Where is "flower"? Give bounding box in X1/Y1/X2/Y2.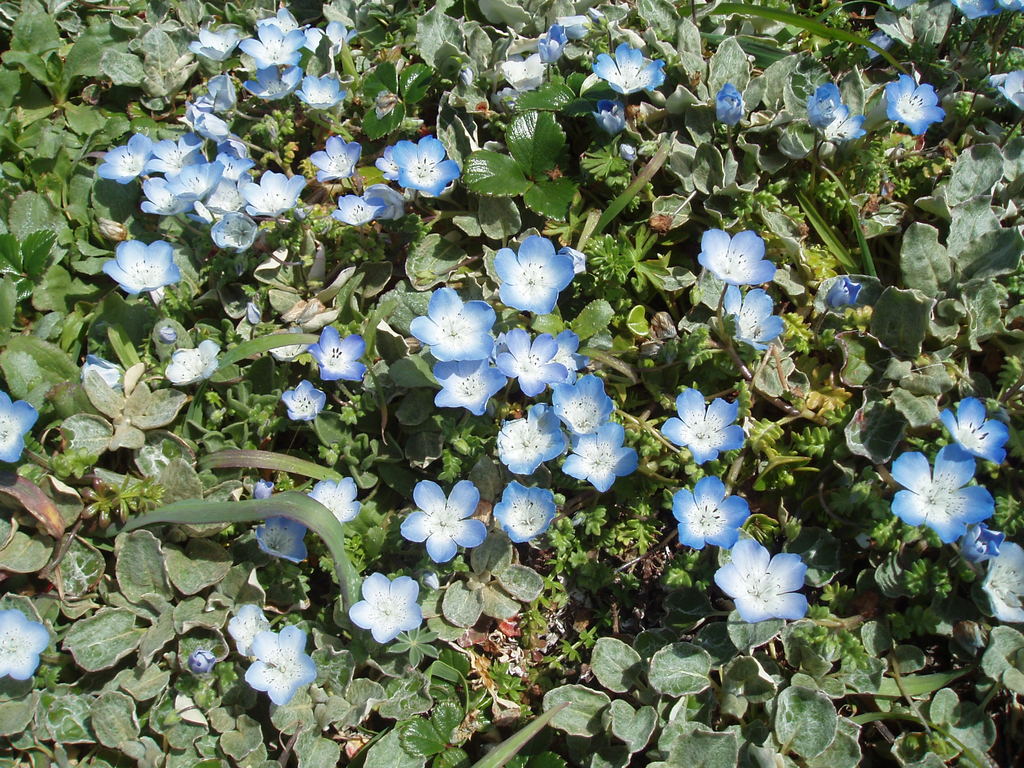
495/396/568/477.
